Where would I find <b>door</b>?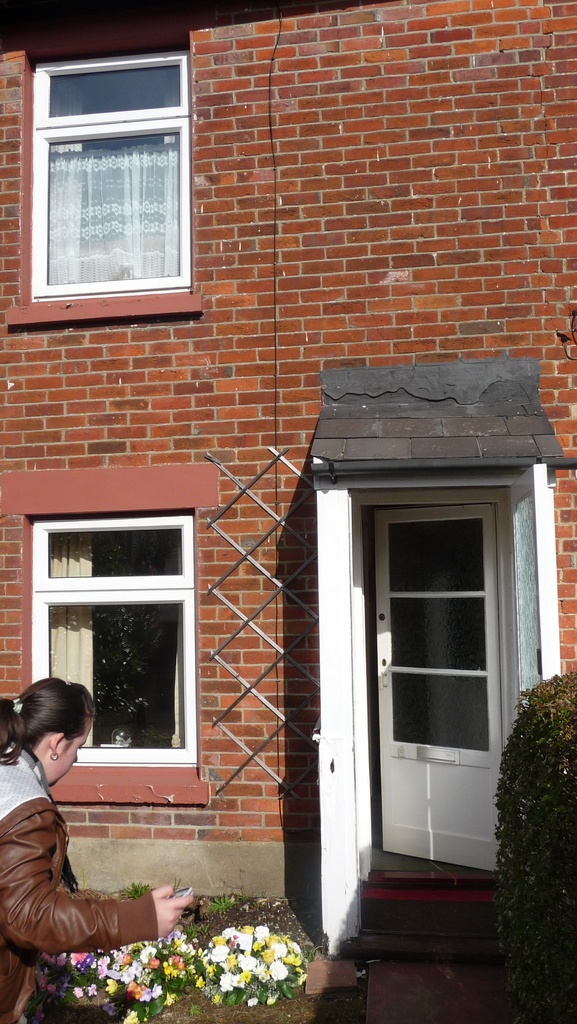
At locate(346, 467, 538, 920).
